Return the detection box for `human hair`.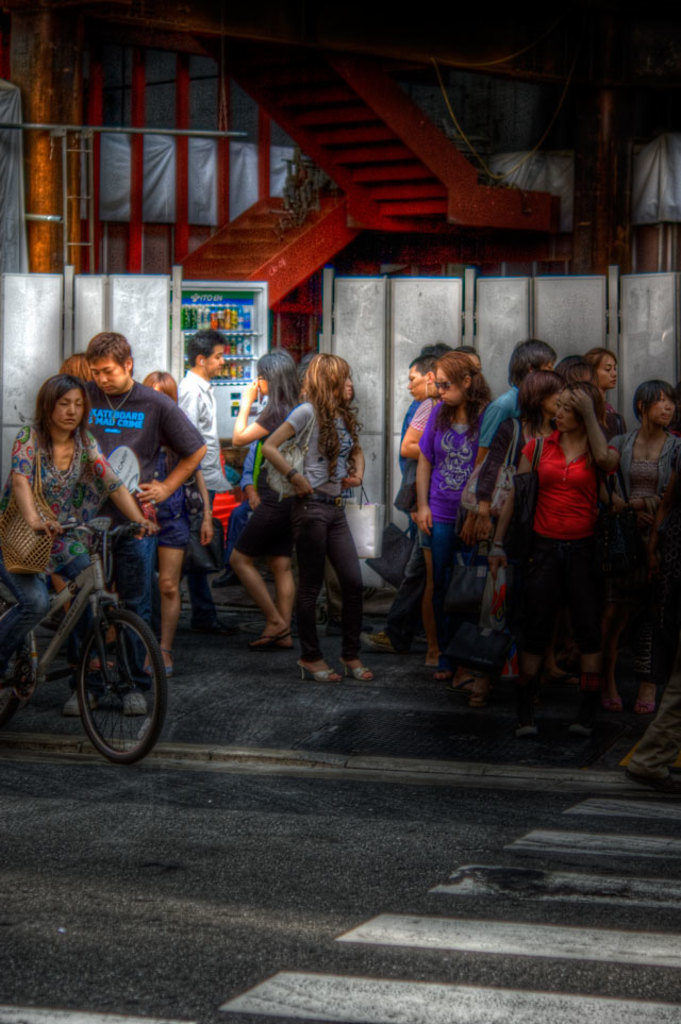
[452,343,480,367].
